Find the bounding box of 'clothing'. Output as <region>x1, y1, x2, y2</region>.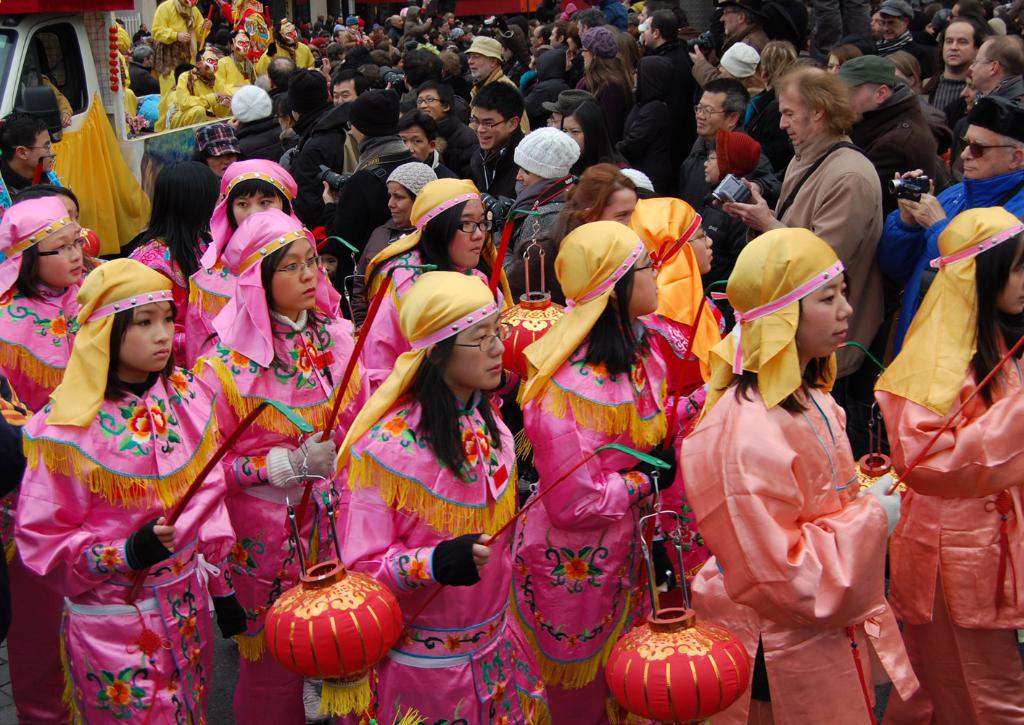
<region>117, 22, 139, 111</region>.
